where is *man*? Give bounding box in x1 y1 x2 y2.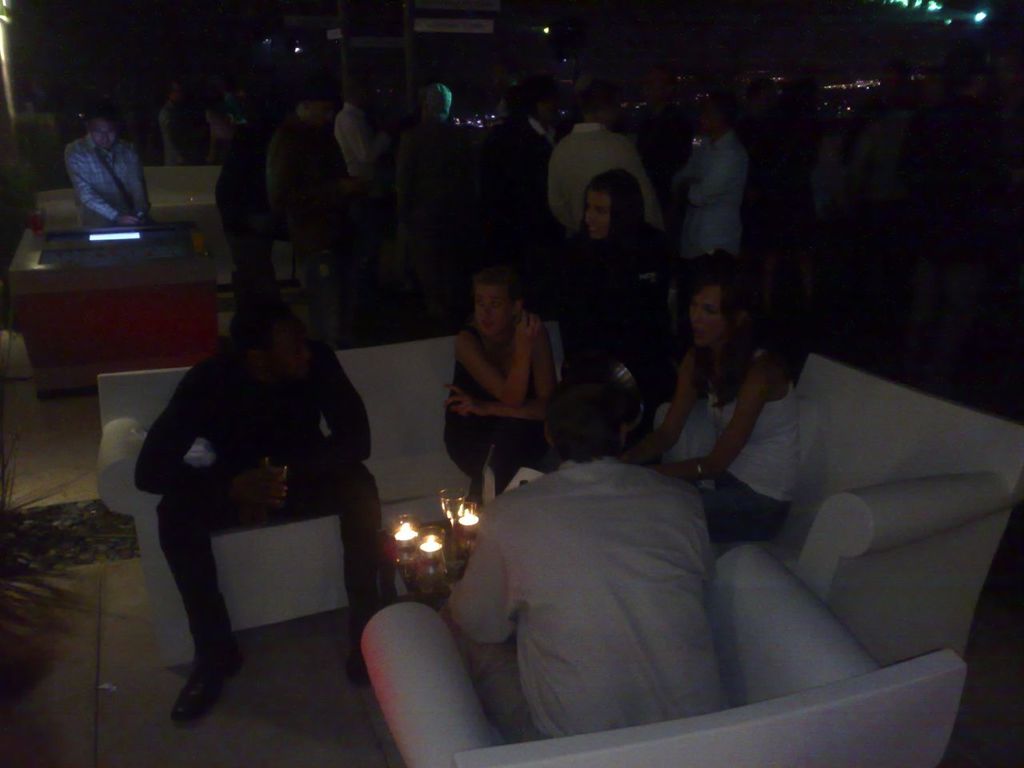
62 114 158 230.
